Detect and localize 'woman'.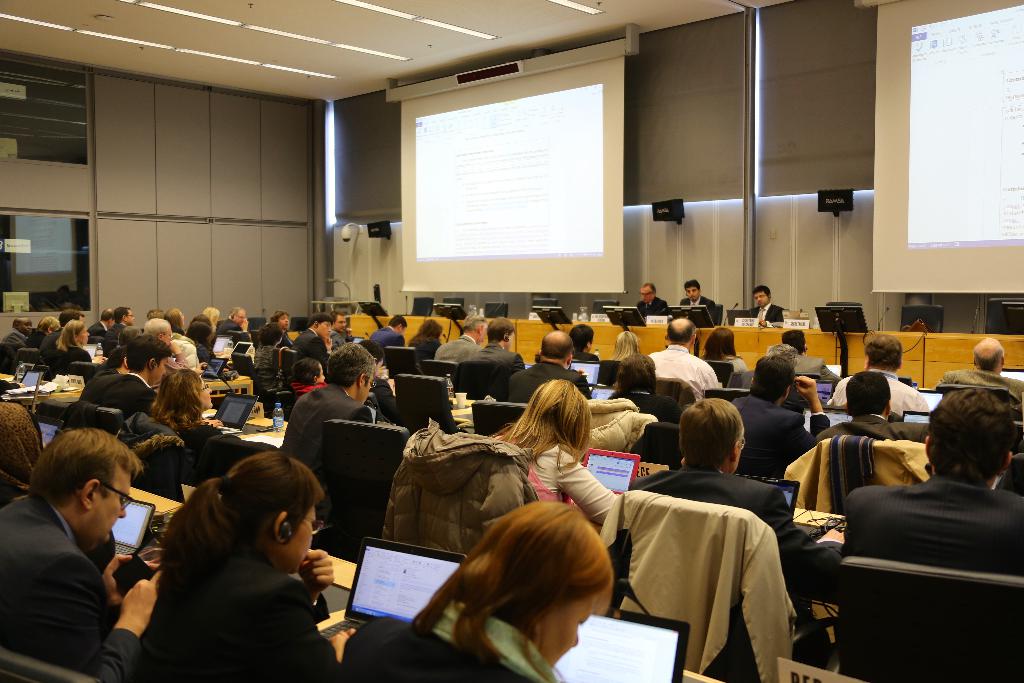
Localized at bbox(149, 369, 241, 479).
